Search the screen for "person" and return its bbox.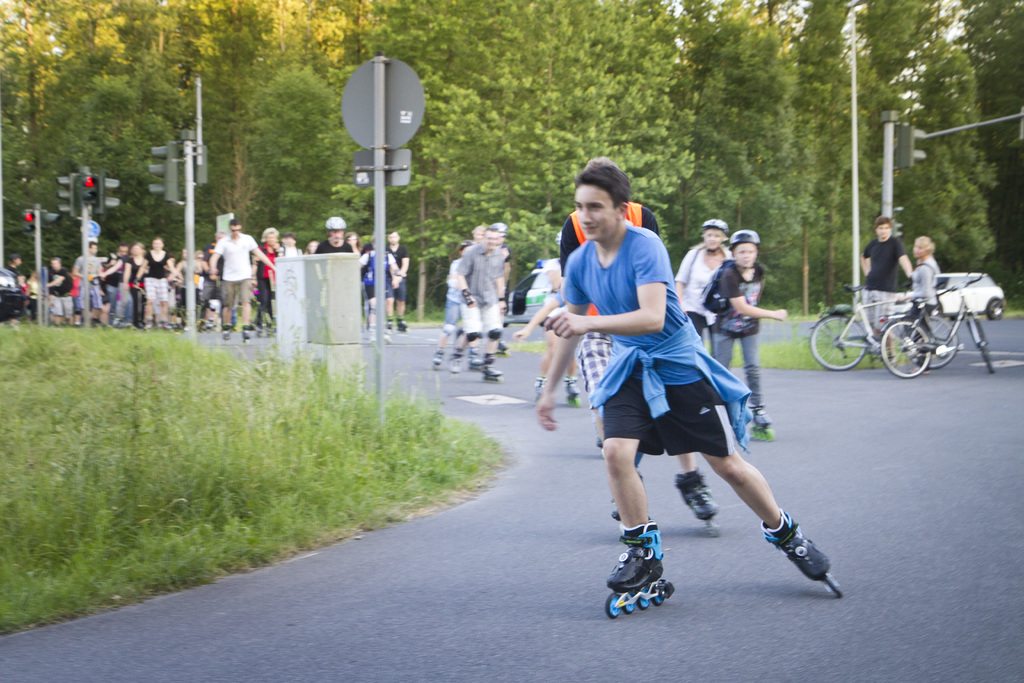
Found: {"left": 446, "top": 231, "right": 506, "bottom": 378}.
